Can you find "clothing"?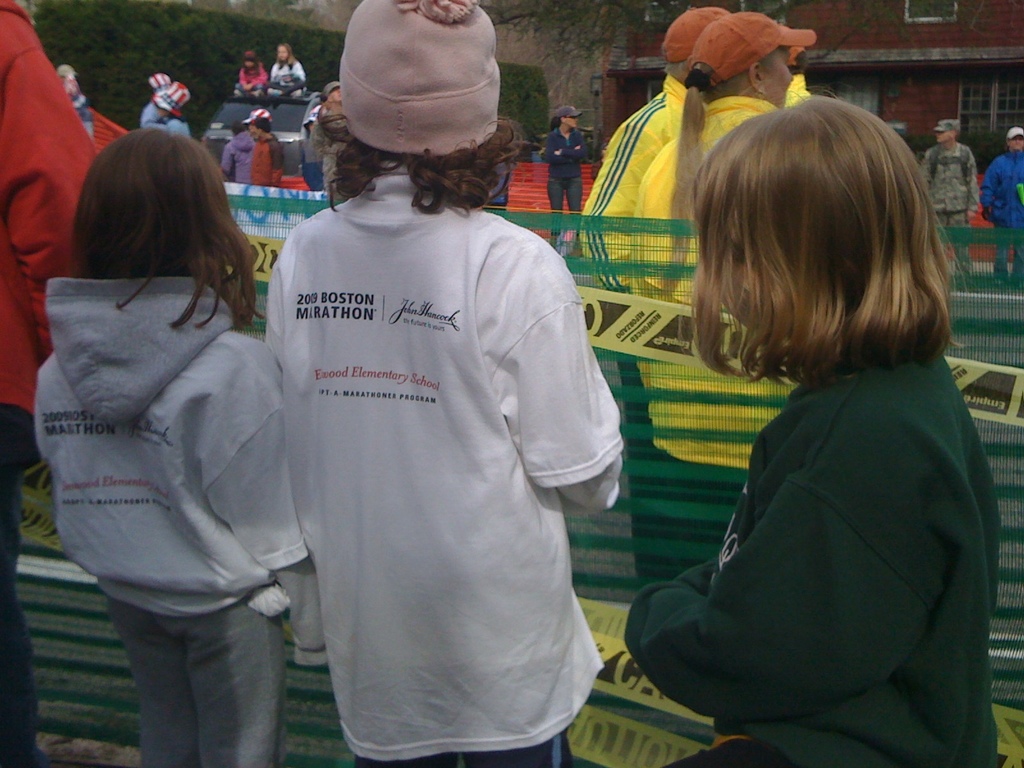
Yes, bounding box: box(625, 357, 993, 767).
